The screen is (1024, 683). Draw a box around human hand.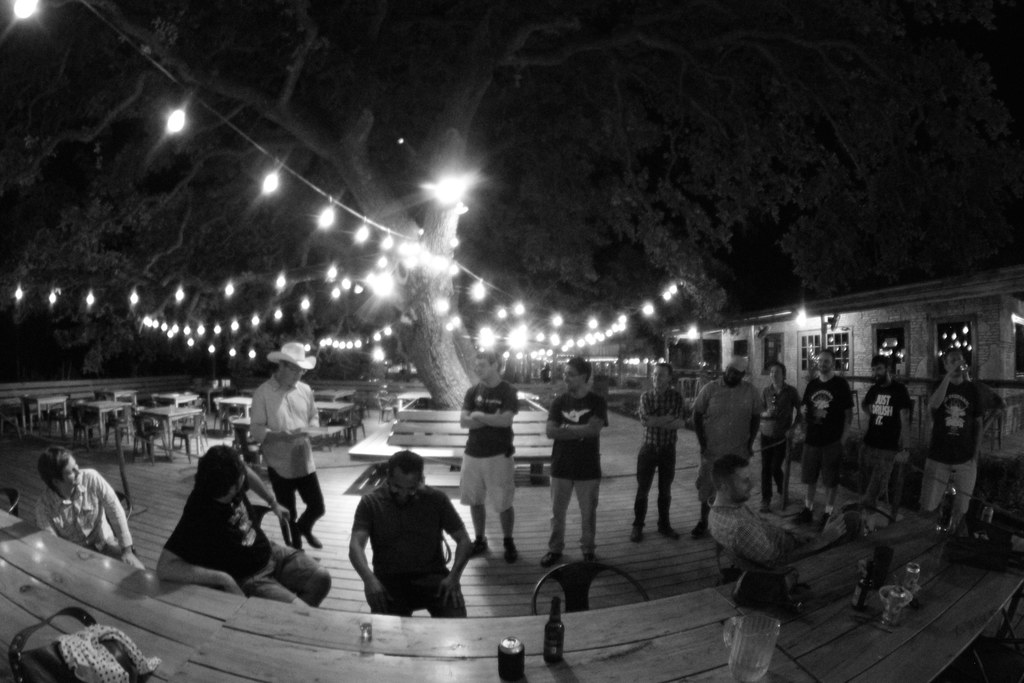
[950,360,970,378].
